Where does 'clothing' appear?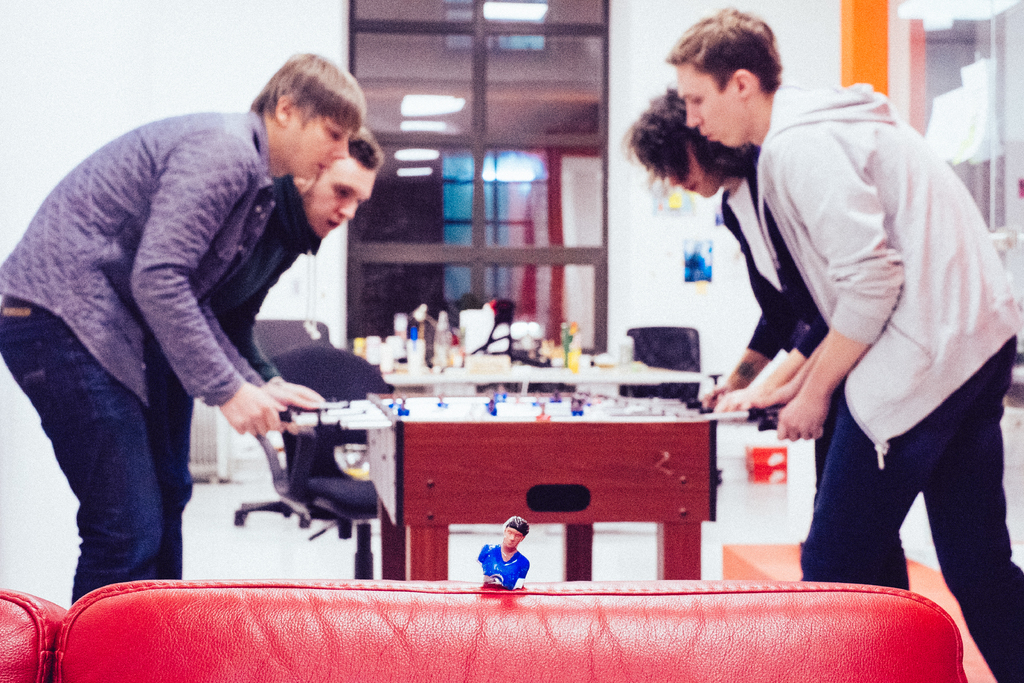
Appears at box(0, 115, 264, 412).
